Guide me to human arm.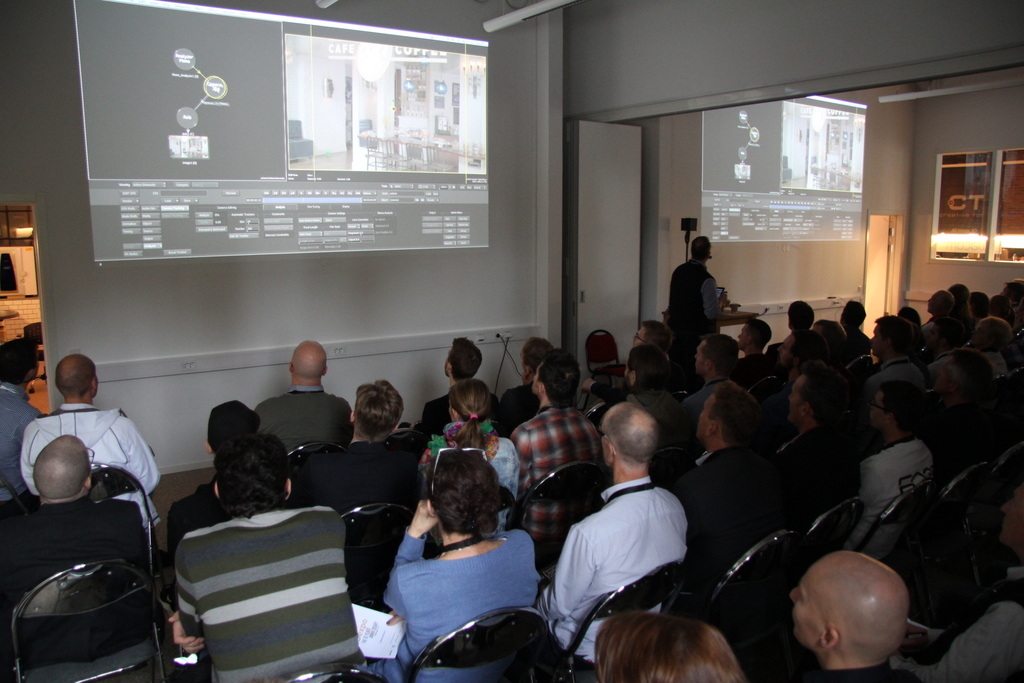
Guidance: <bbox>255, 401, 274, 431</bbox>.
